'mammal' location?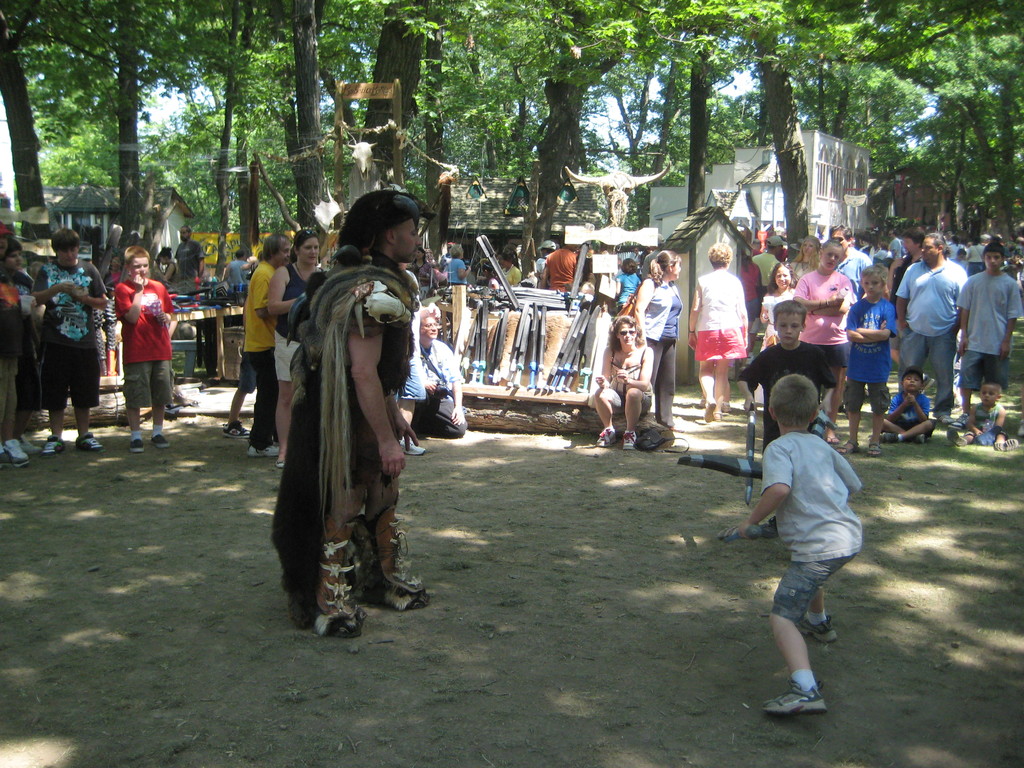
locate(630, 247, 682, 431)
